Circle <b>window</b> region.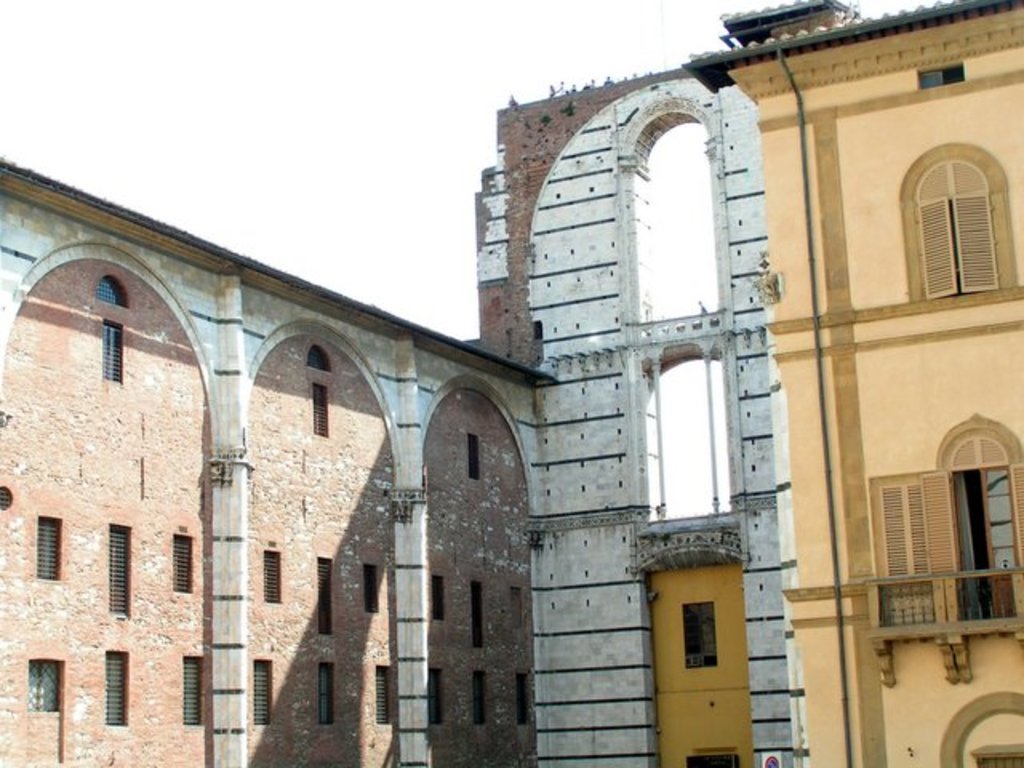
Region: detection(29, 661, 62, 714).
